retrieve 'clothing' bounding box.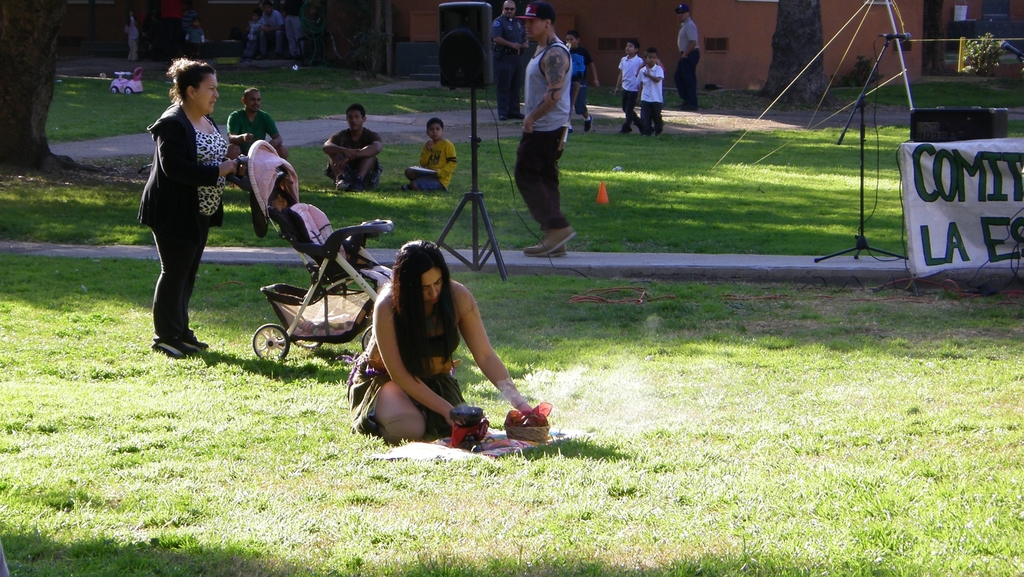
Bounding box: Rect(131, 61, 219, 332).
